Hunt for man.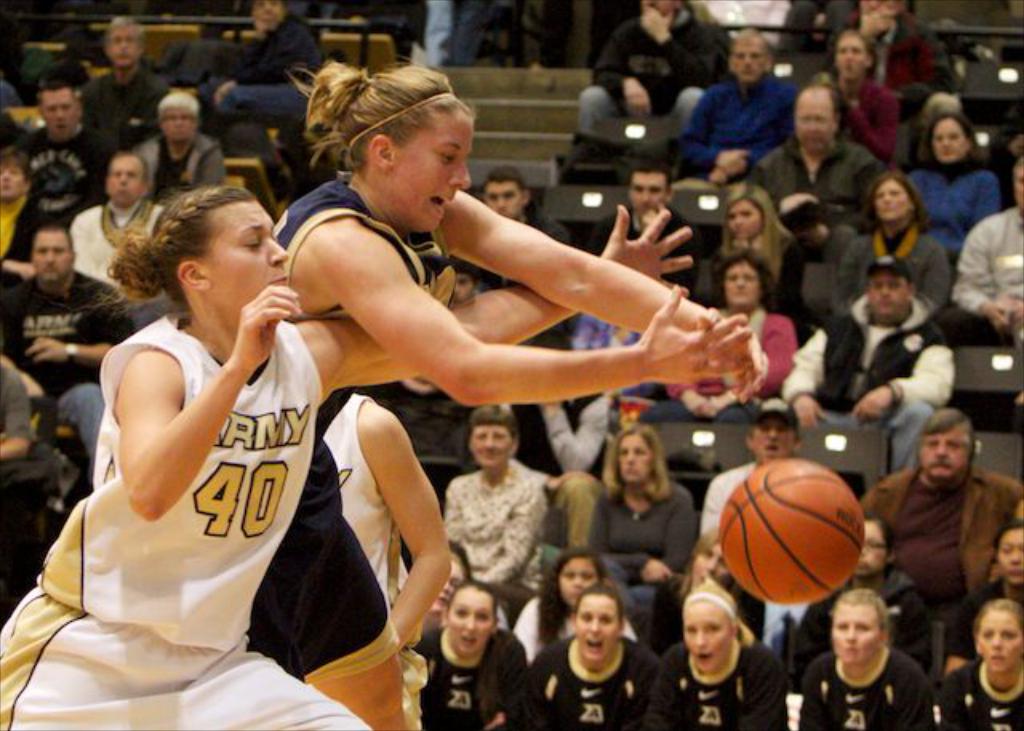
Hunted down at left=781, top=259, right=960, bottom=473.
